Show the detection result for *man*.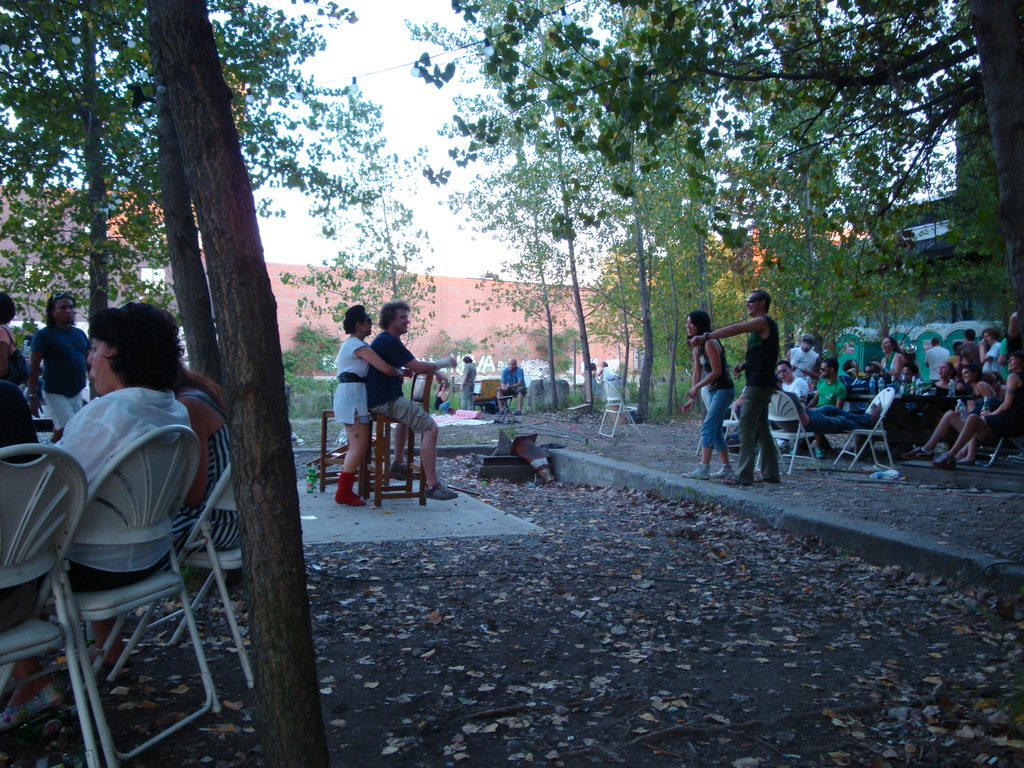
select_region(774, 360, 808, 408).
